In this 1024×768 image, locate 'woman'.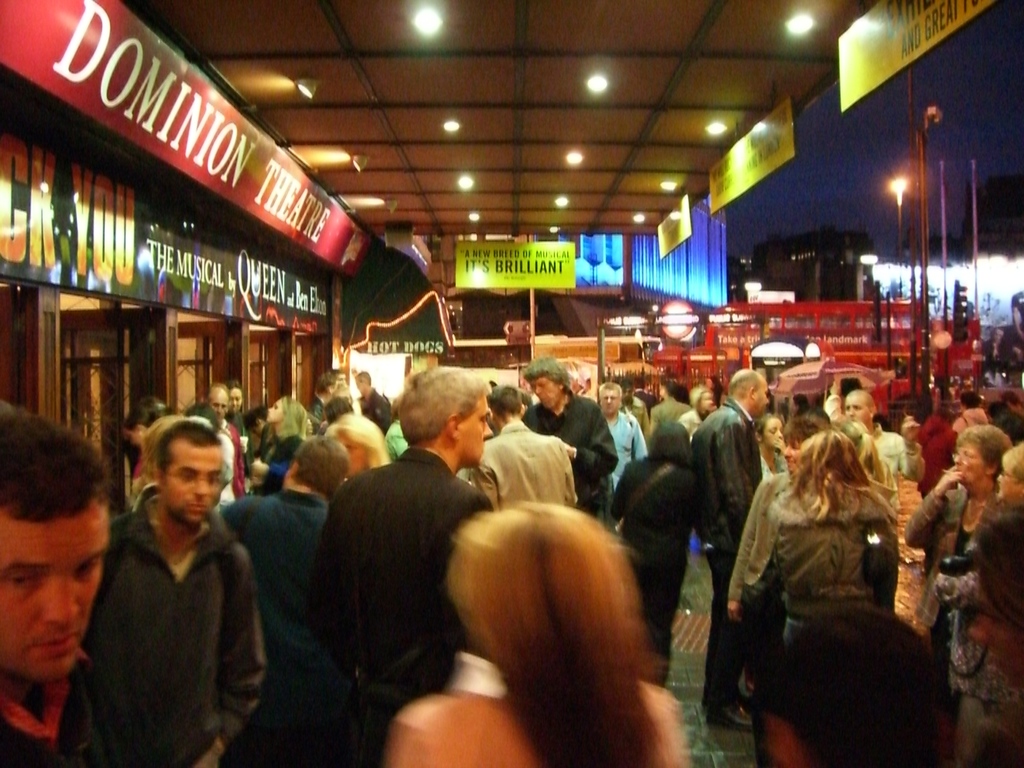
Bounding box: <bbox>387, 498, 690, 767</bbox>.
